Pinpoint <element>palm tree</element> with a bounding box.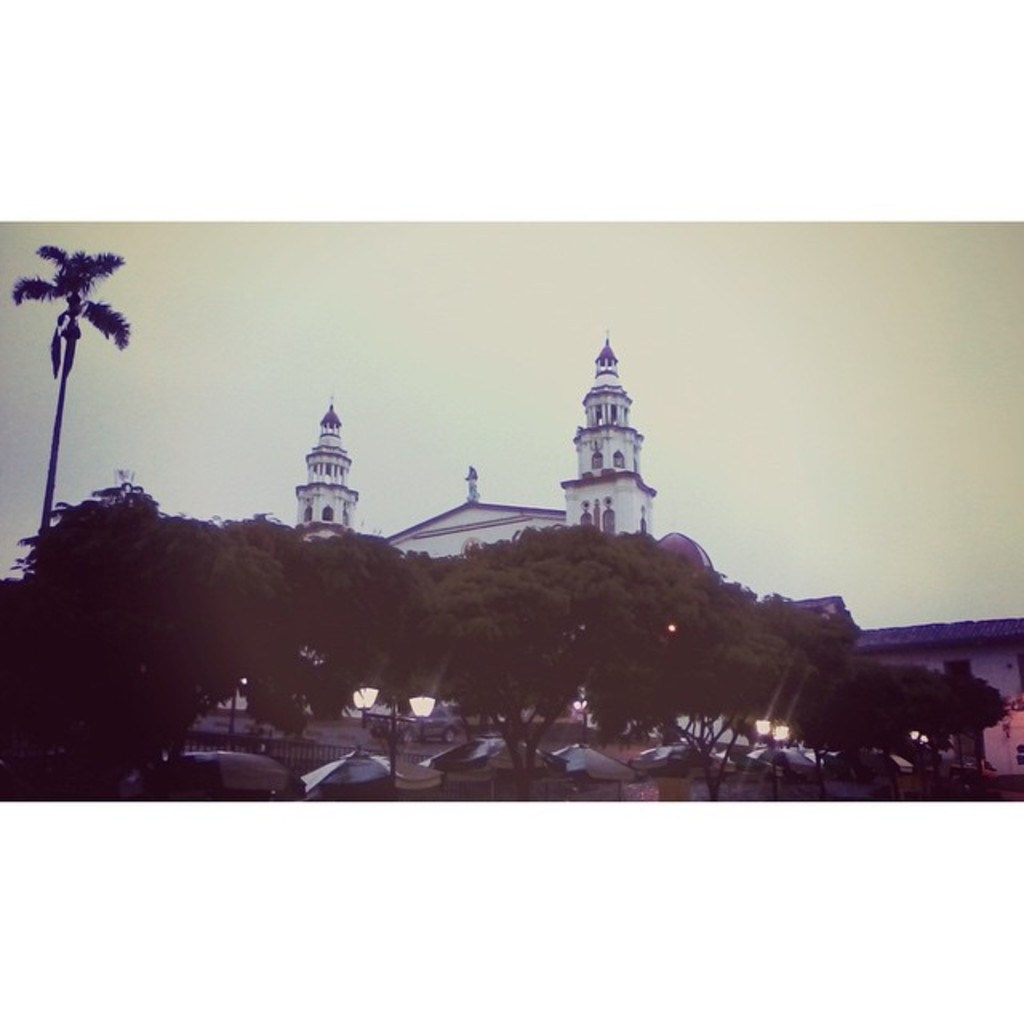
[26,248,126,506].
